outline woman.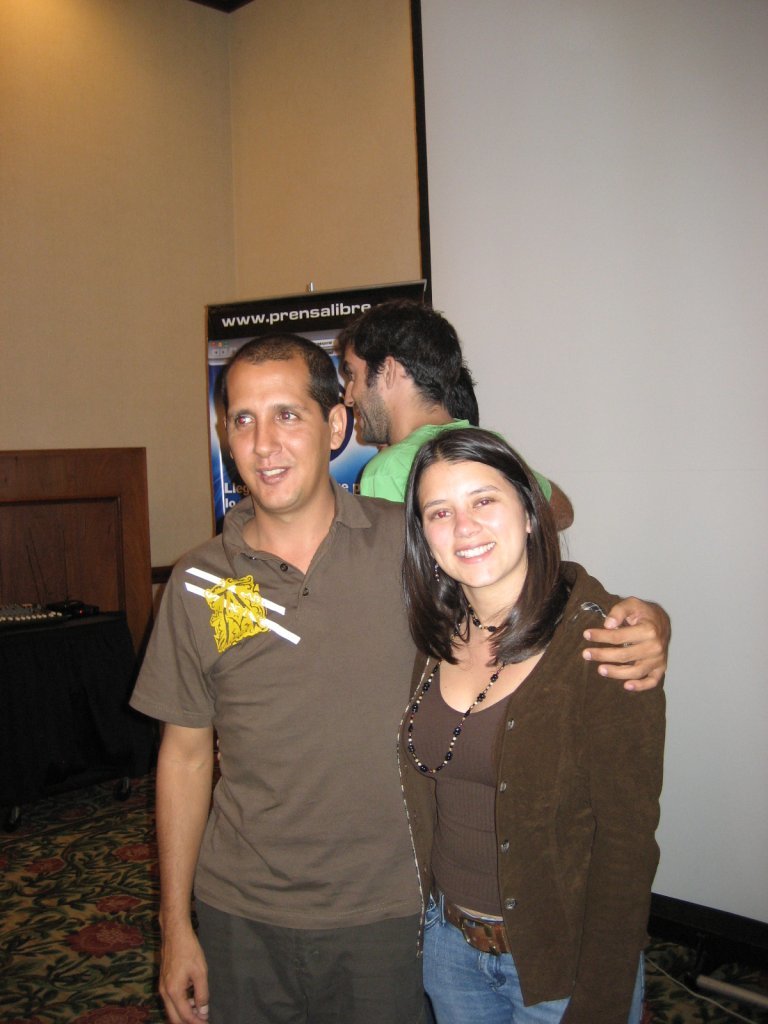
Outline: left=370, top=418, right=676, bottom=1023.
